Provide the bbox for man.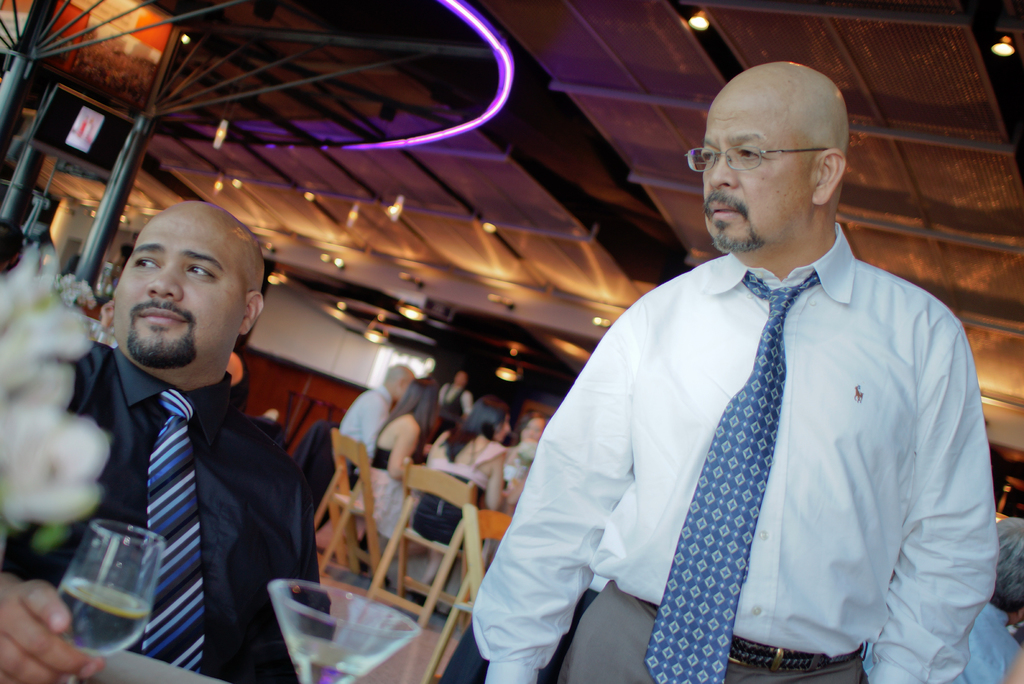
(467, 60, 1000, 683).
